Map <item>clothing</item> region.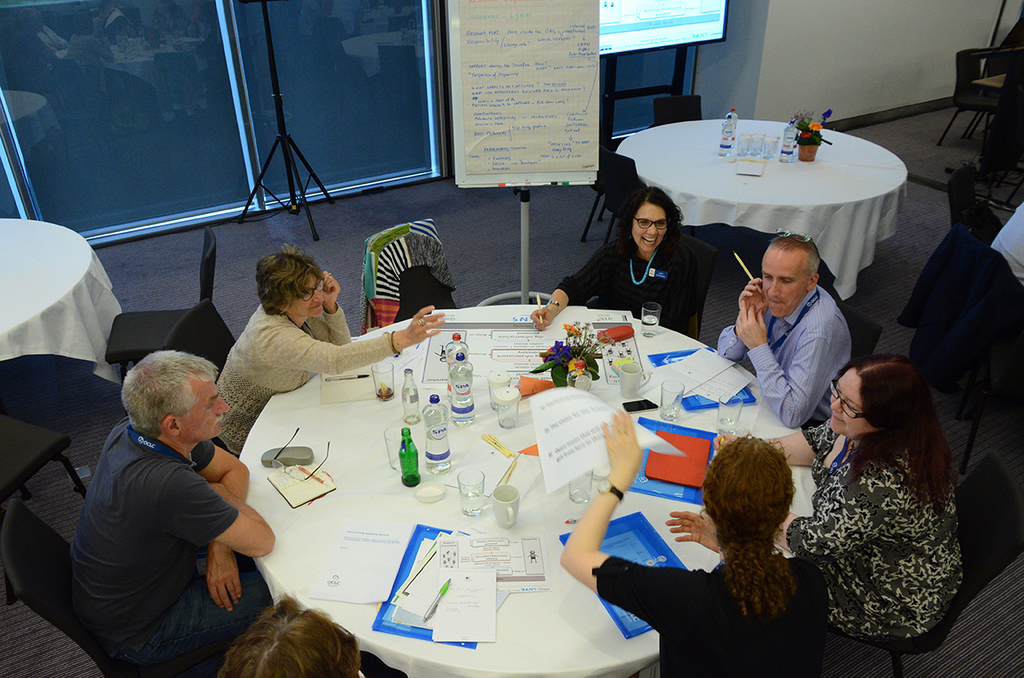
Mapped to [x1=780, y1=424, x2=965, y2=677].
